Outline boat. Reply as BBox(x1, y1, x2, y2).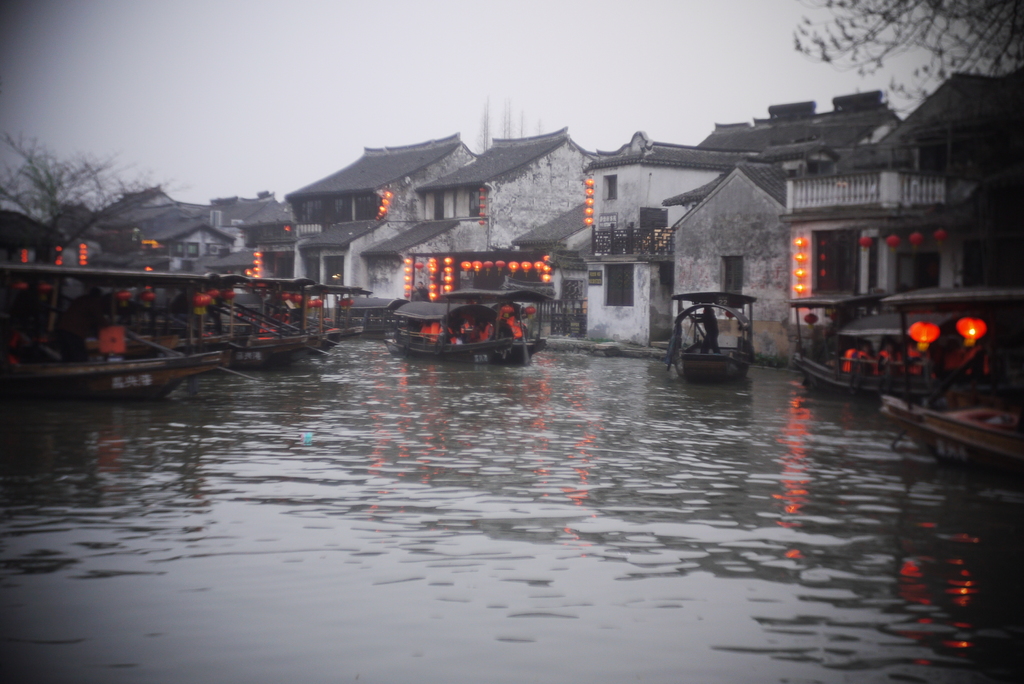
BBox(786, 290, 902, 396).
